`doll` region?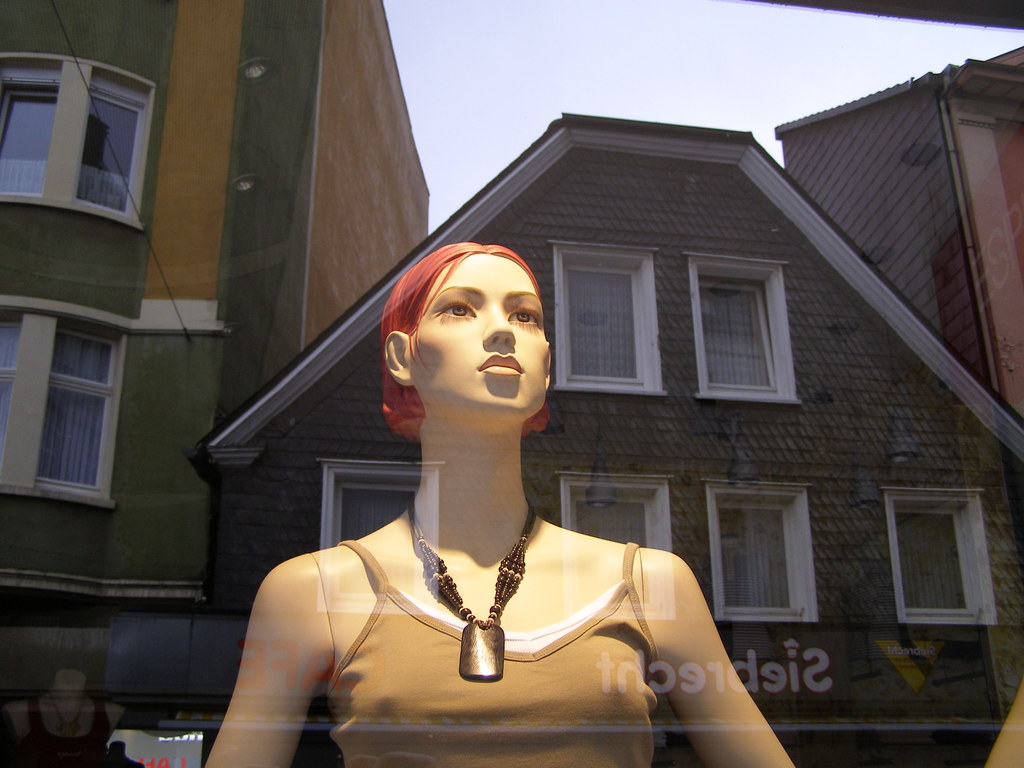
{"left": 186, "top": 236, "right": 790, "bottom": 767}
